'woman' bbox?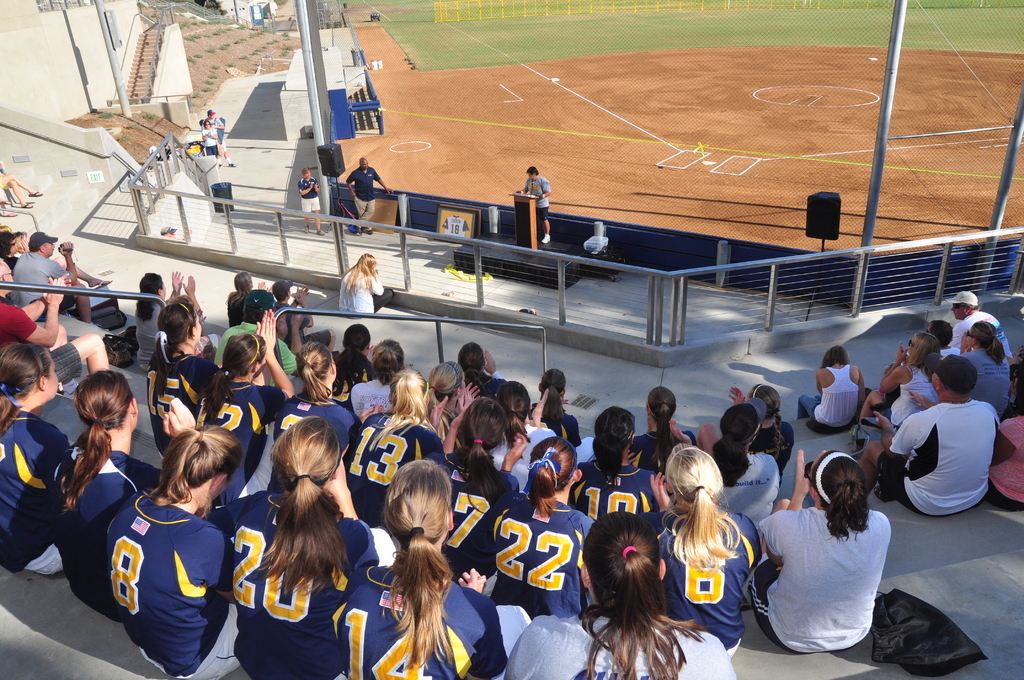
bbox(49, 366, 157, 620)
